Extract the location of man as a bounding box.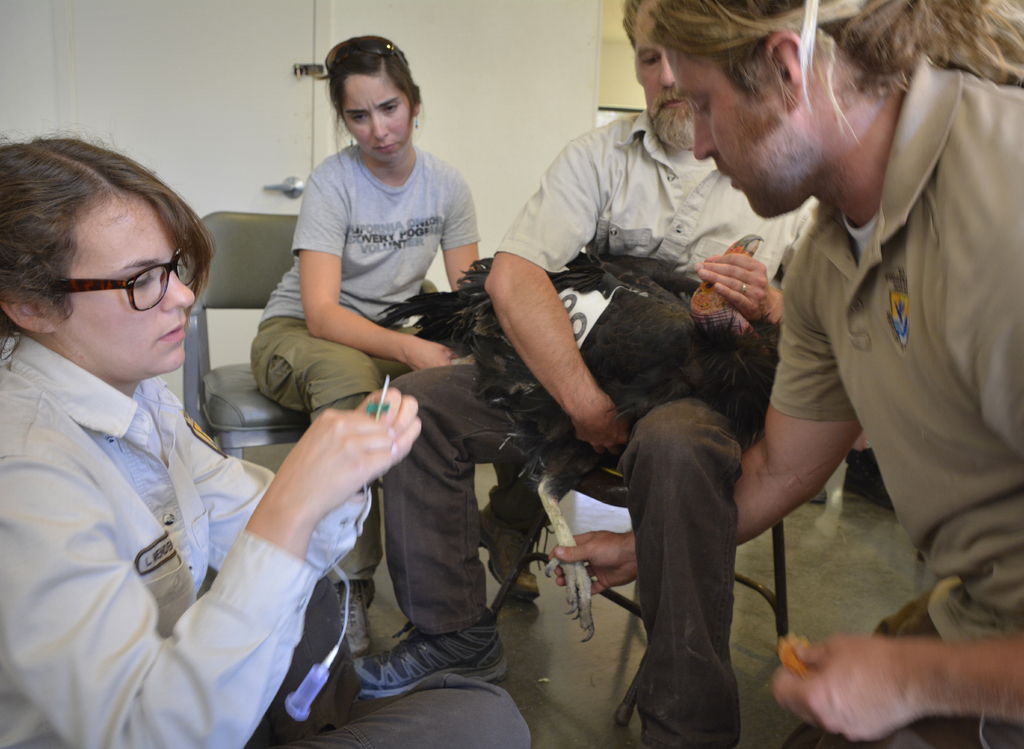
(left=546, top=0, right=1023, bottom=748).
